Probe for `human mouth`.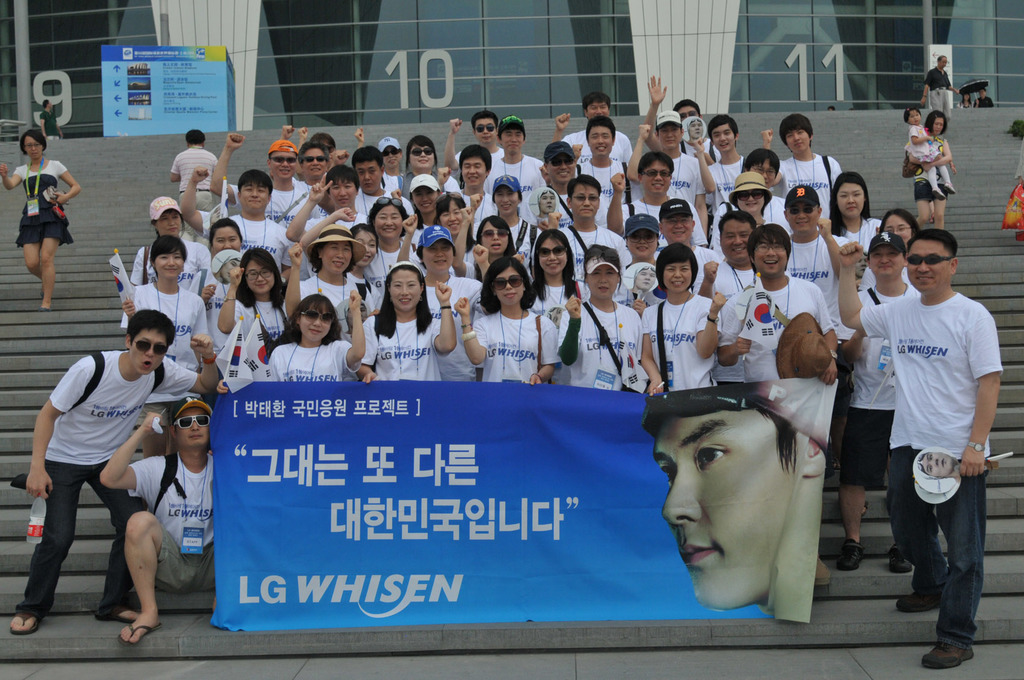
Probe result: 915 271 936 283.
